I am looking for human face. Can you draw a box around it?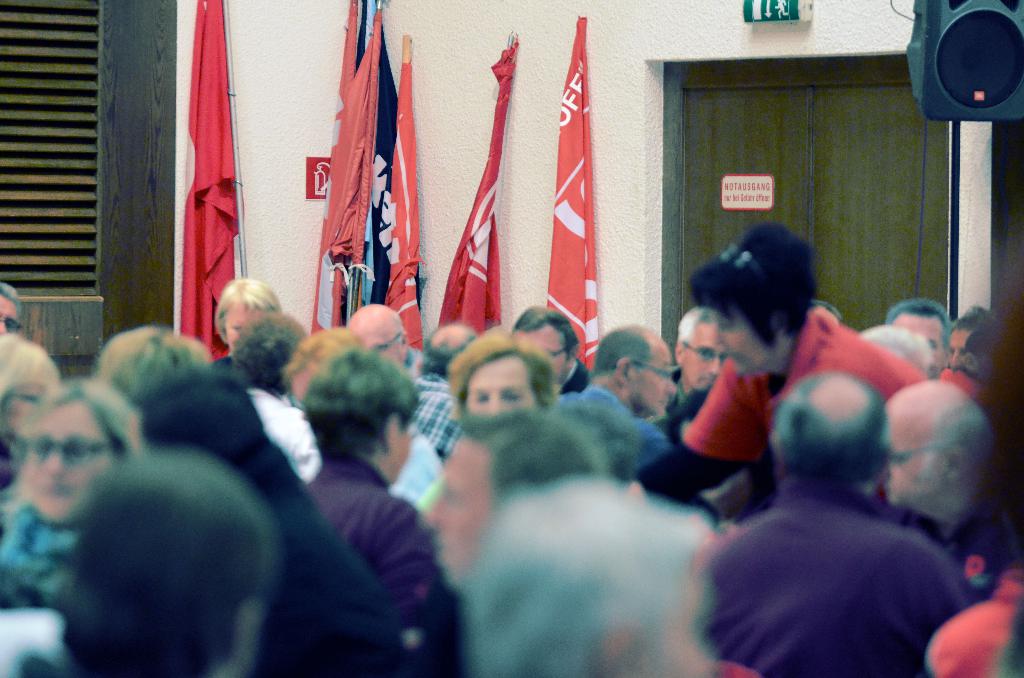
Sure, the bounding box is left=0, top=293, right=13, bottom=337.
